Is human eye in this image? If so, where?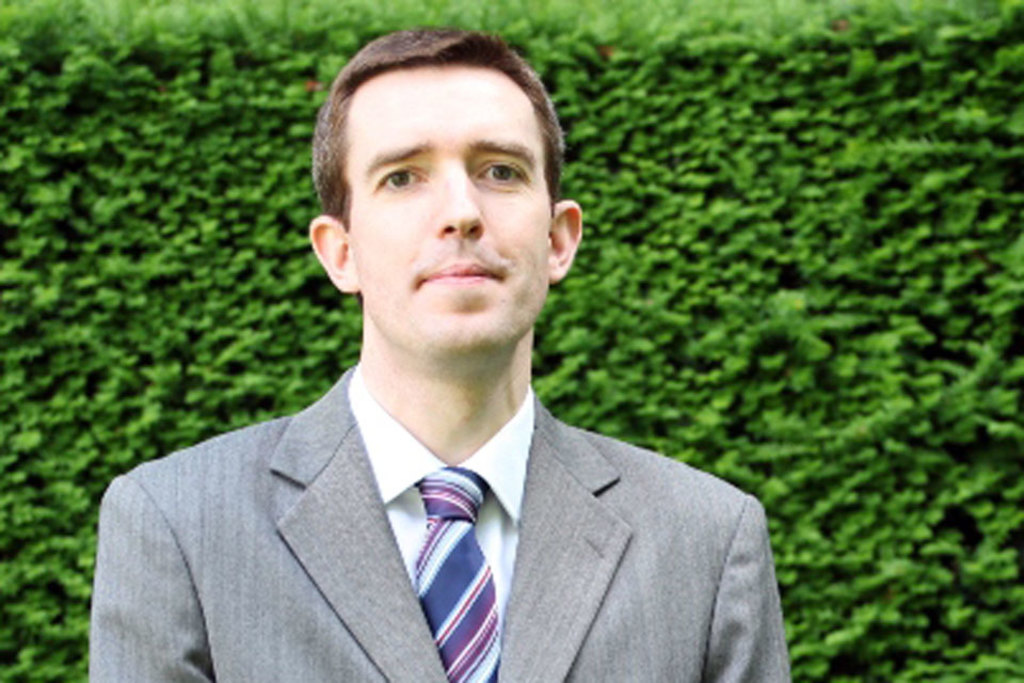
Yes, at locate(366, 159, 434, 196).
